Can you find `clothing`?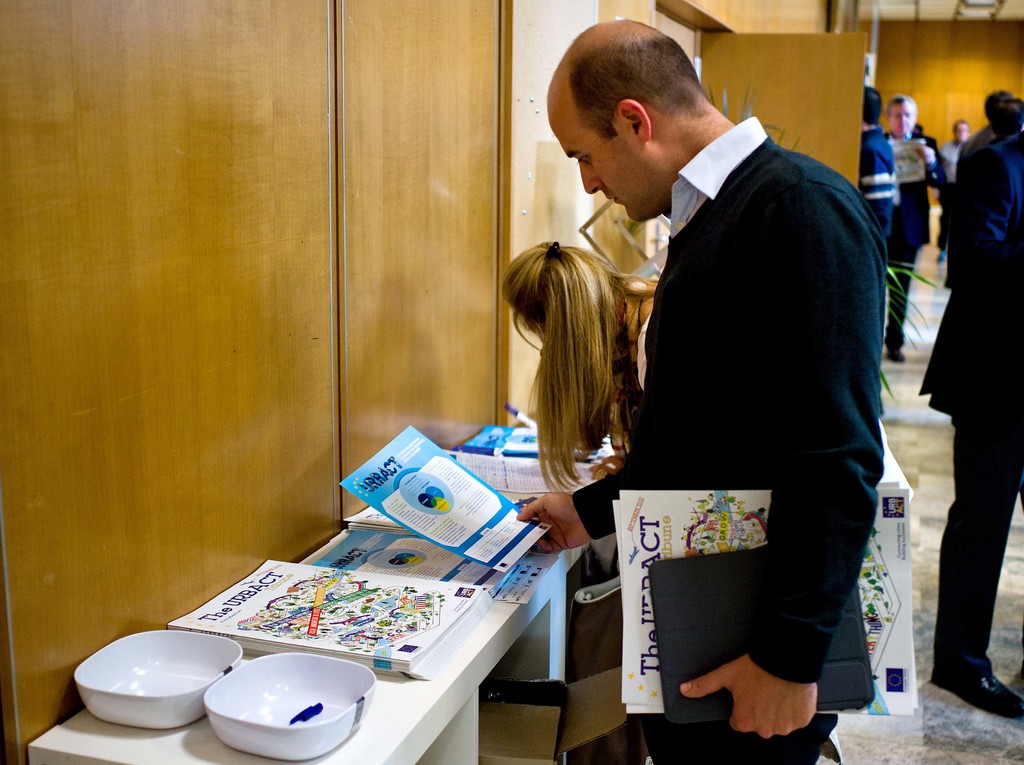
Yes, bounding box: 860, 126, 900, 242.
